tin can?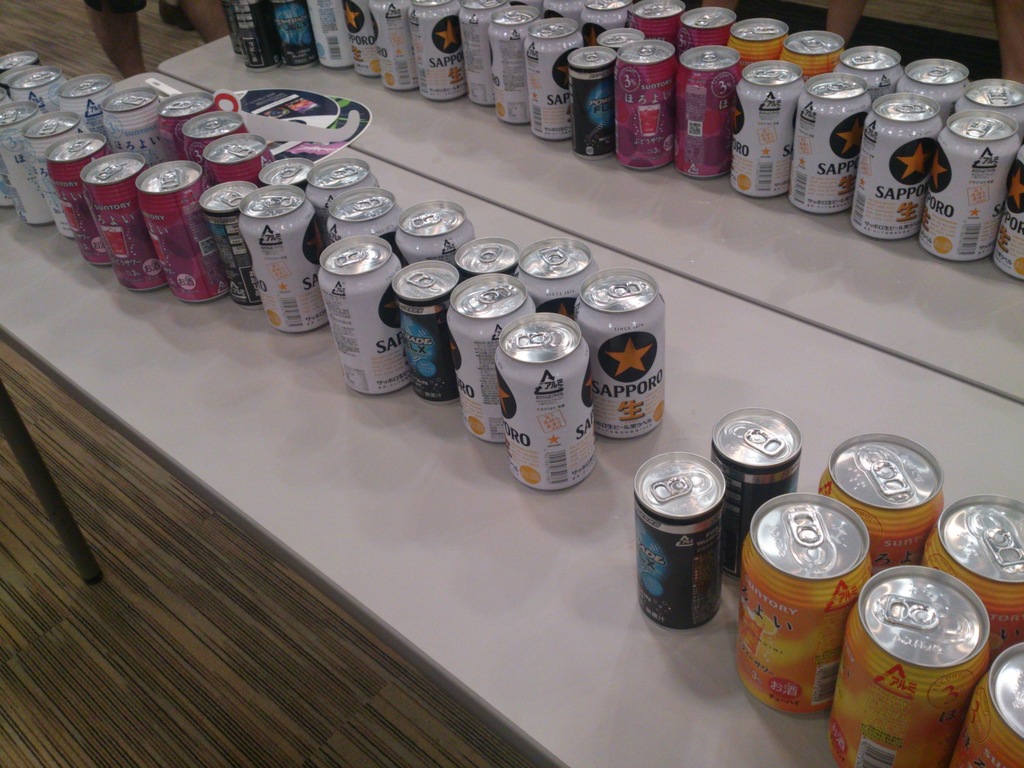
176 105 250 150
